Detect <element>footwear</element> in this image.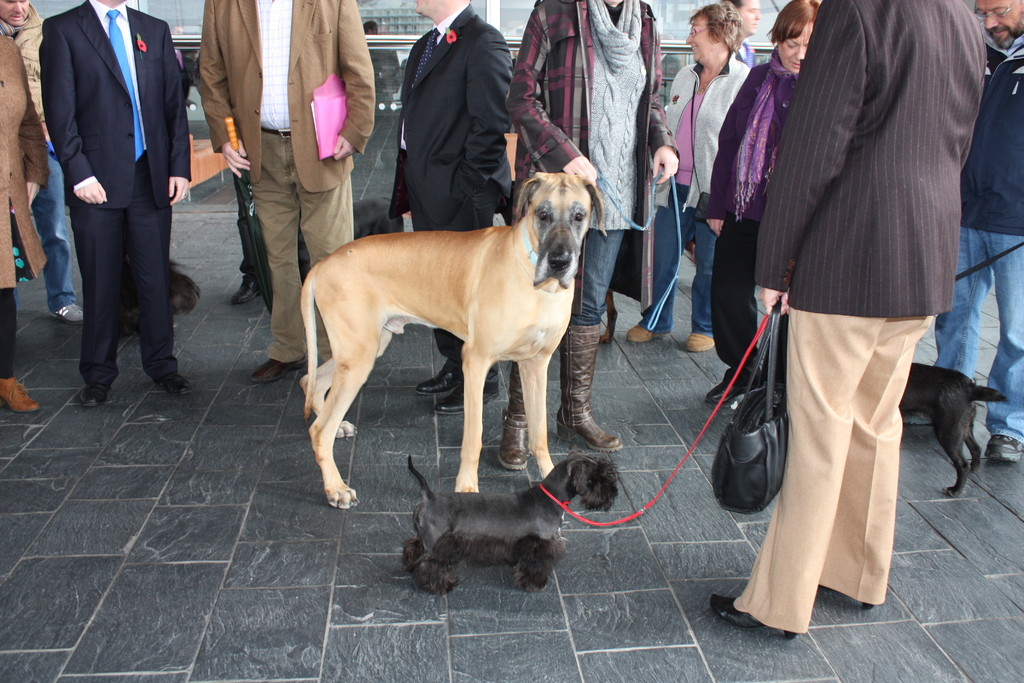
Detection: <box>248,353,311,384</box>.
